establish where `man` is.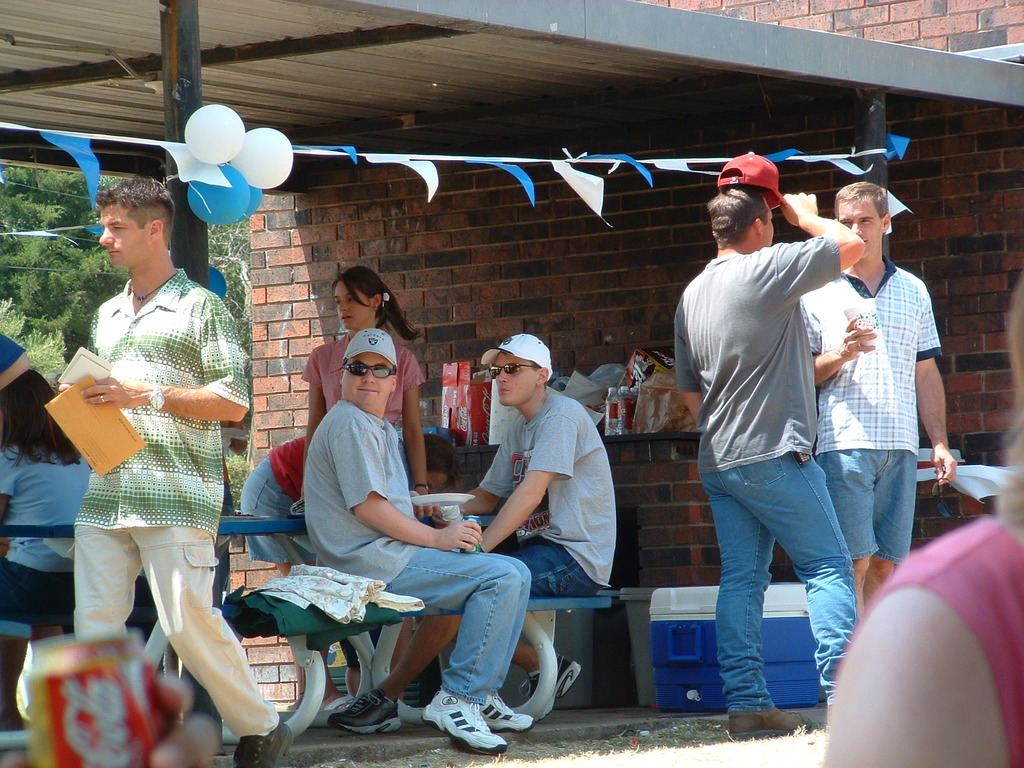
Established at l=328, t=328, r=620, b=737.
